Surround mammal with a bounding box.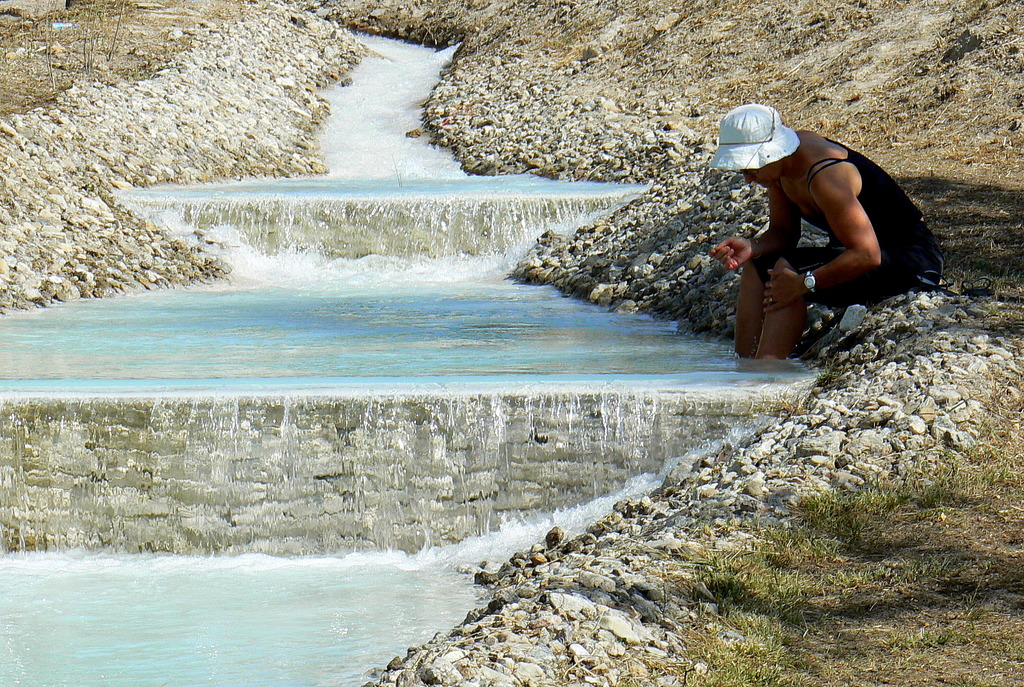
x1=710 y1=102 x2=947 y2=359.
